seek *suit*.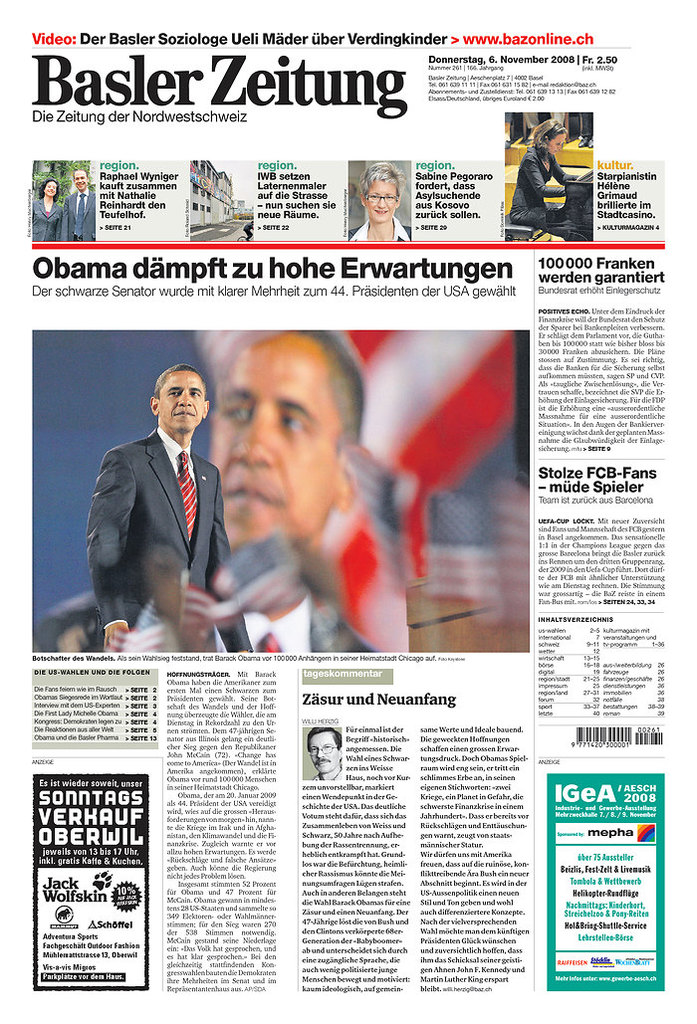
locate(62, 187, 94, 243).
